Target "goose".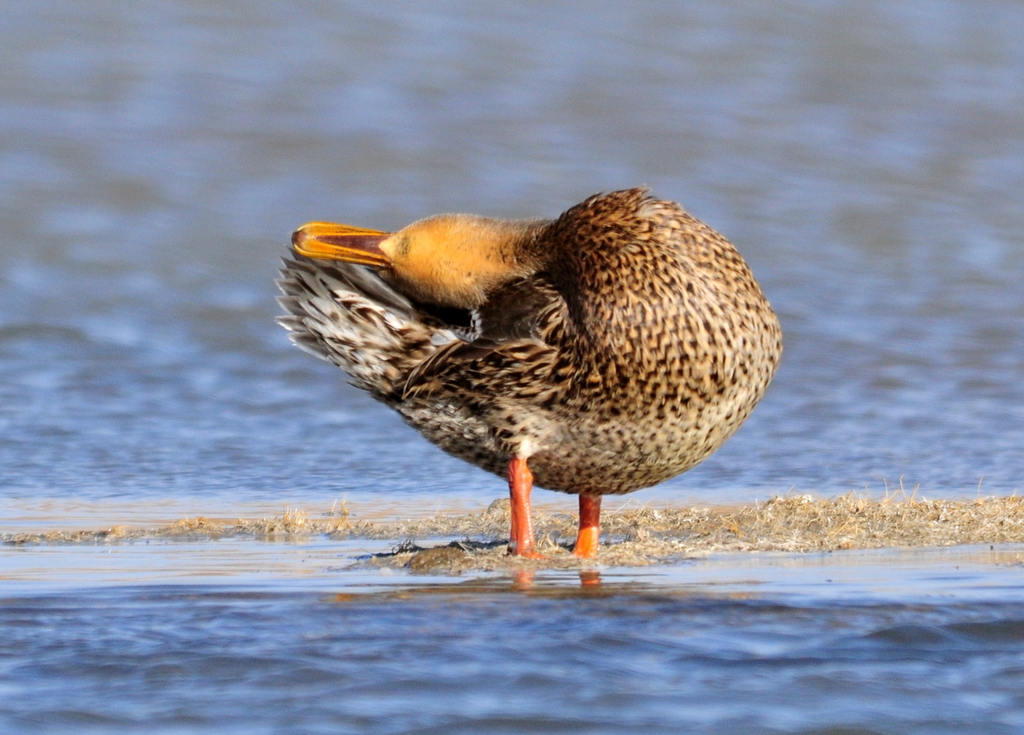
Target region: {"x1": 273, "y1": 187, "x2": 781, "y2": 556}.
